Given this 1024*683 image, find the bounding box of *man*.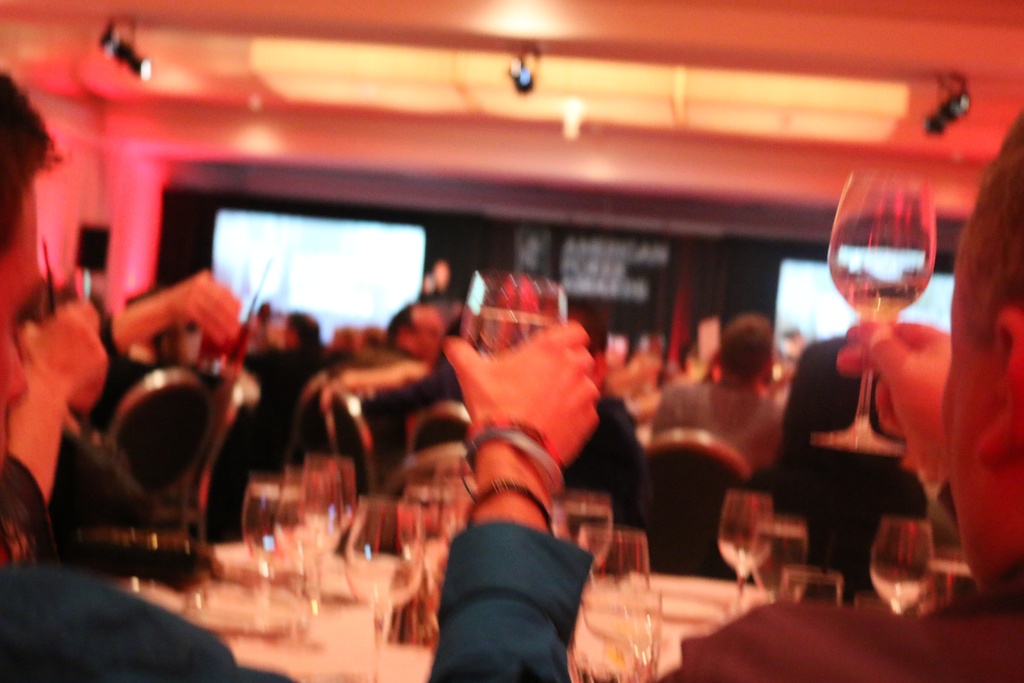
l=0, t=70, r=601, b=682.
